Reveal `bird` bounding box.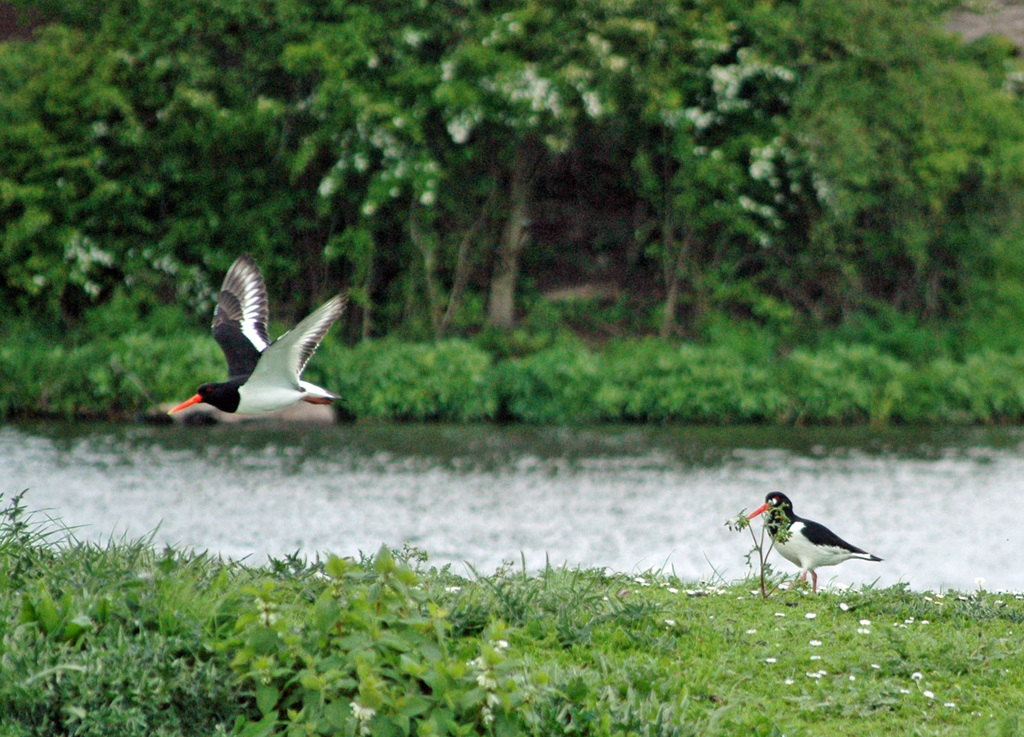
Revealed: [x1=165, y1=253, x2=349, y2=416].
